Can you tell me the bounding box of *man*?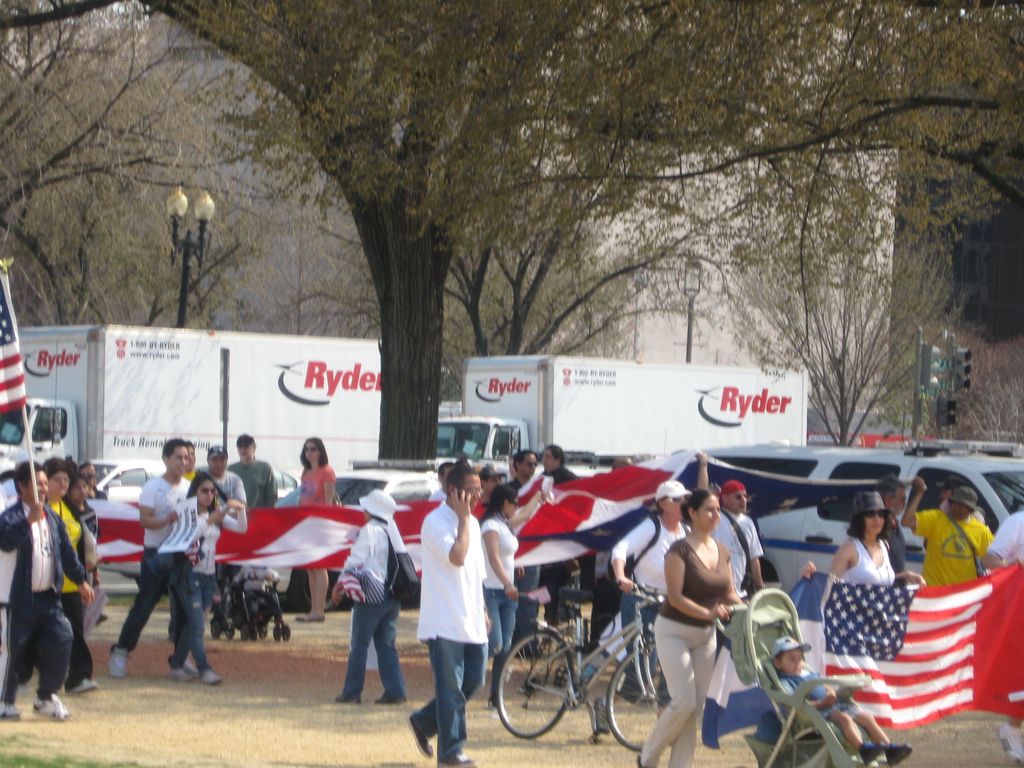
crop(102, 436, 221, 680).
